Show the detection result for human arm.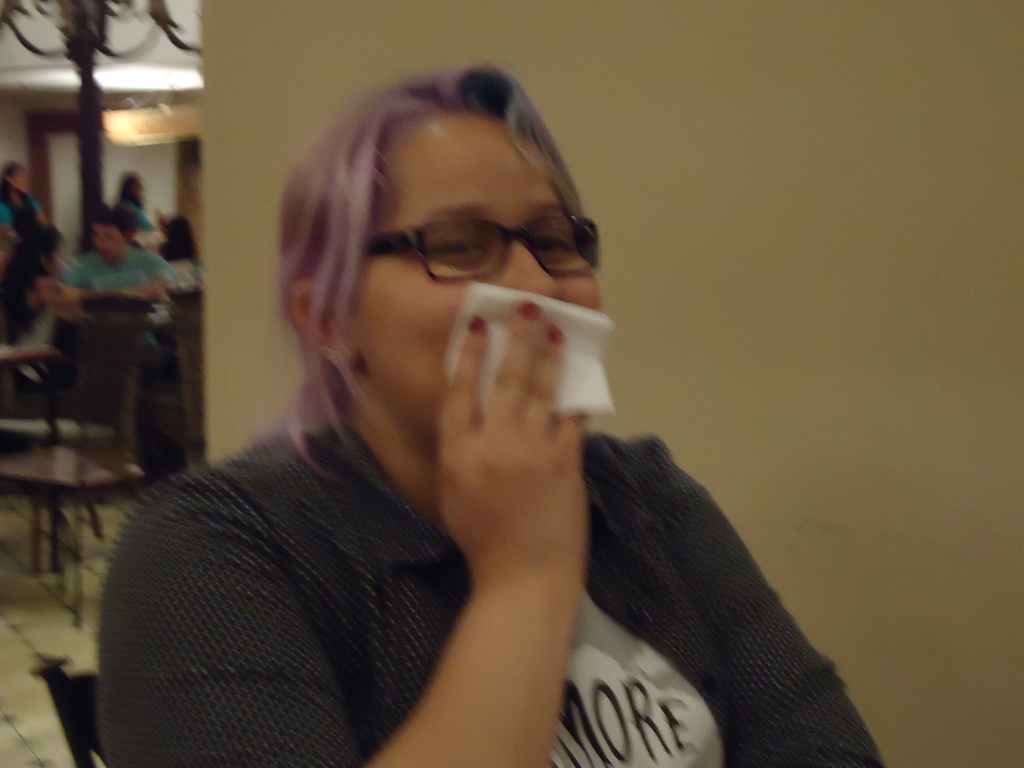
{"left": 356, "top": 303, "right": 589, "bottom": 767}.
